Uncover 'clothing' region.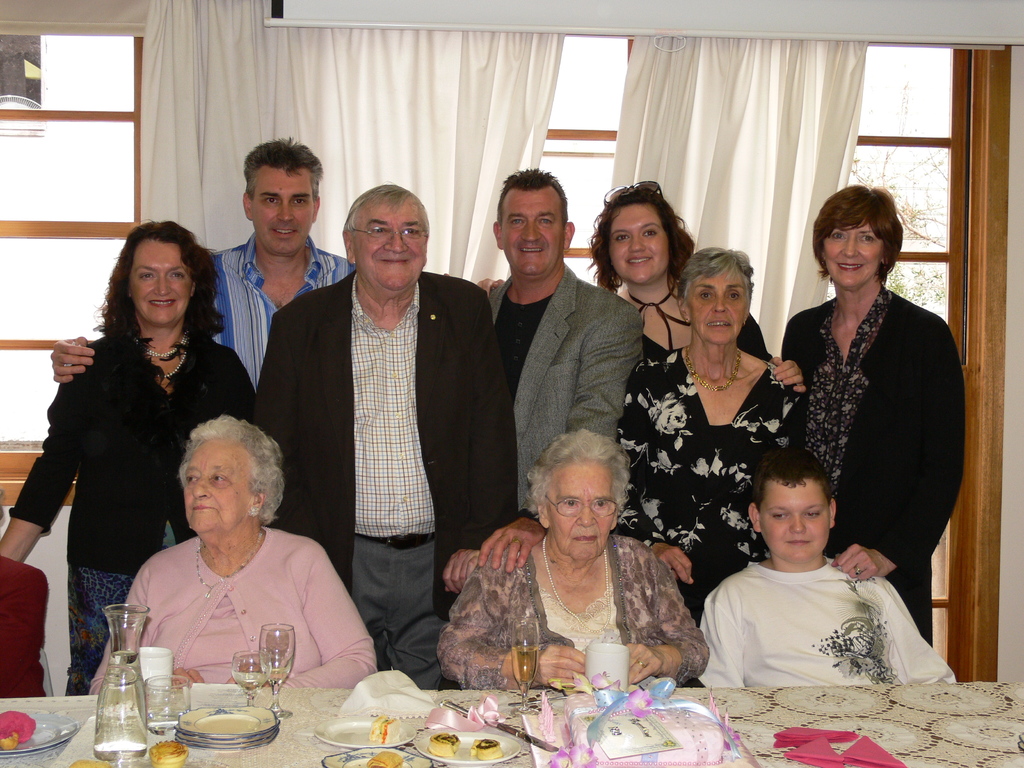
Uncovered: x1=429 y1=539 x2=709 y2=685.
